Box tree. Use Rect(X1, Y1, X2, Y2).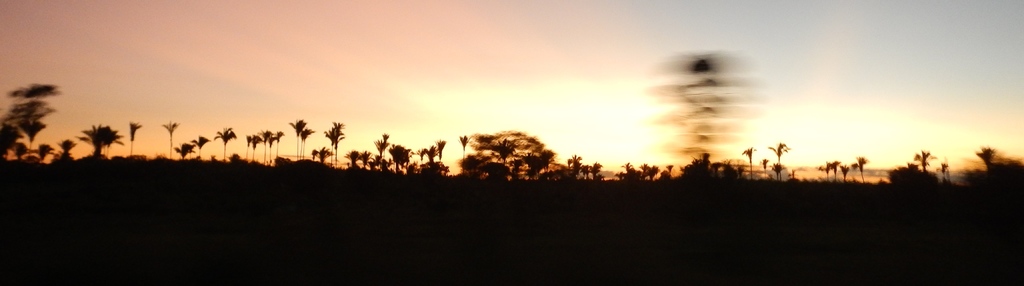
Rect(936, 161, 949, 180).
